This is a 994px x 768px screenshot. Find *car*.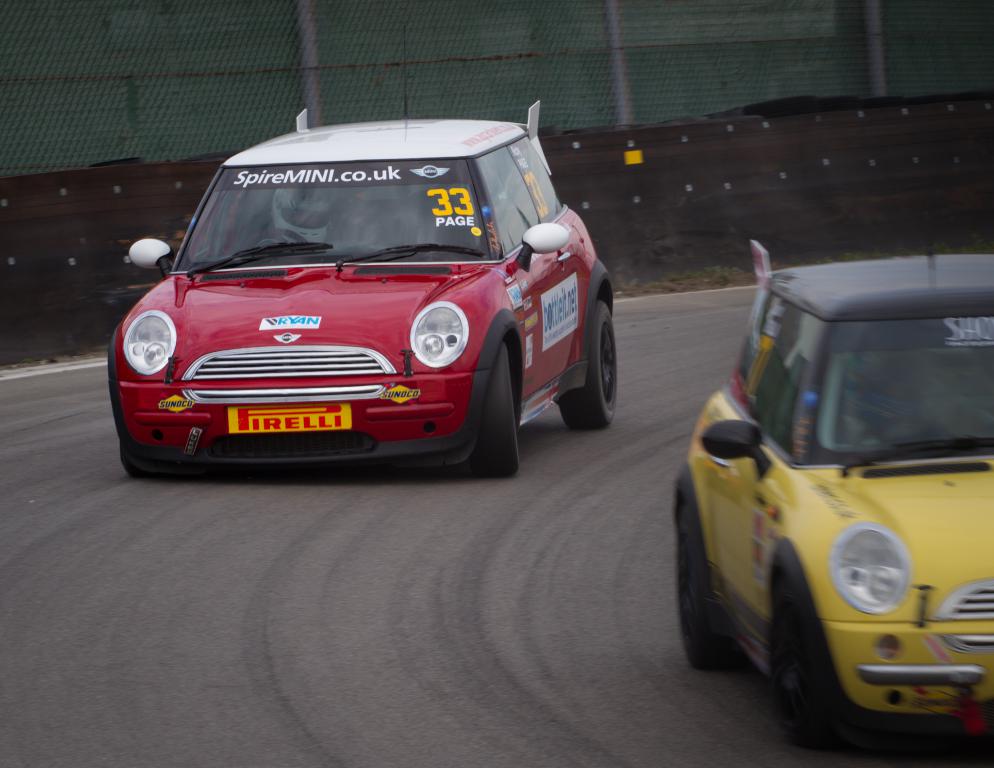
Bounding box: detection(670, 236, 993, 767).
